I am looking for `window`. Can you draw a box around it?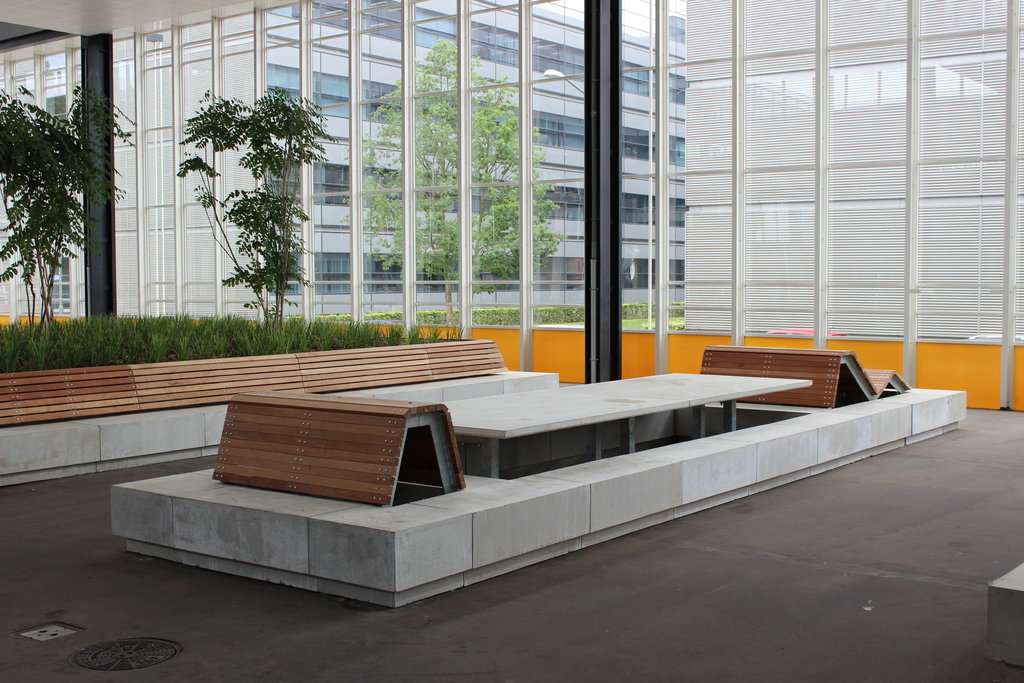
Sure, the bounding box is region(264, 251, 301, 294).
